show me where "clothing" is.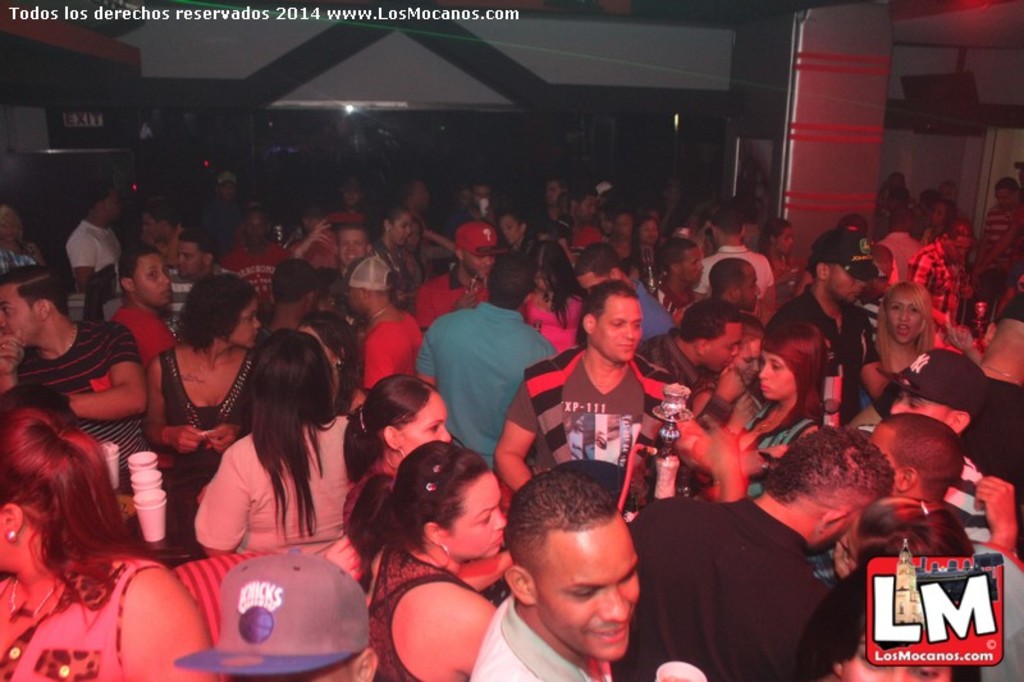
"clothing" is at (163,349,252,470).
